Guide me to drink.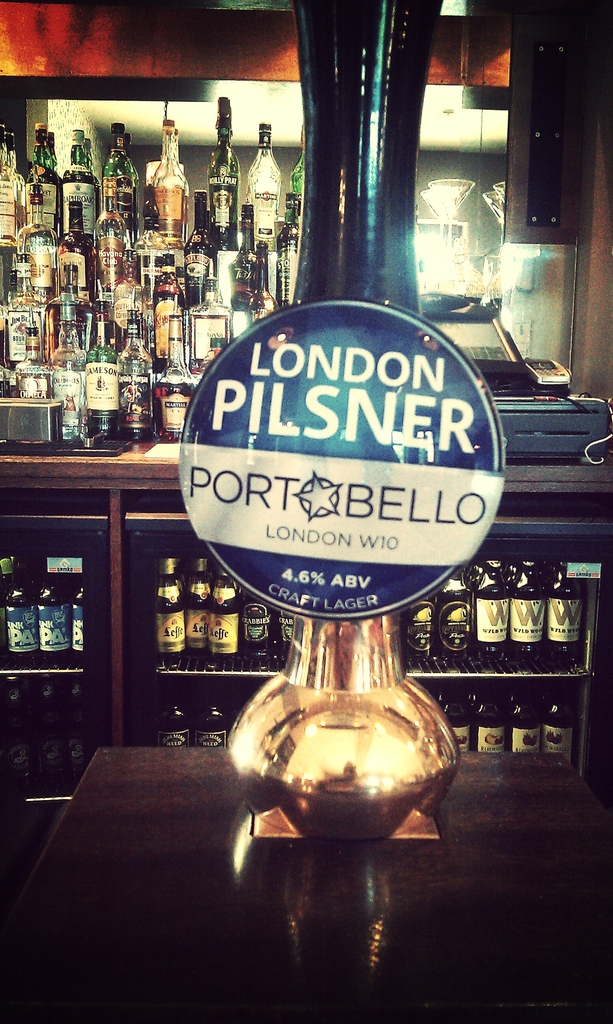
Guidance: left=115, top=307, right=150, bottom=436.
